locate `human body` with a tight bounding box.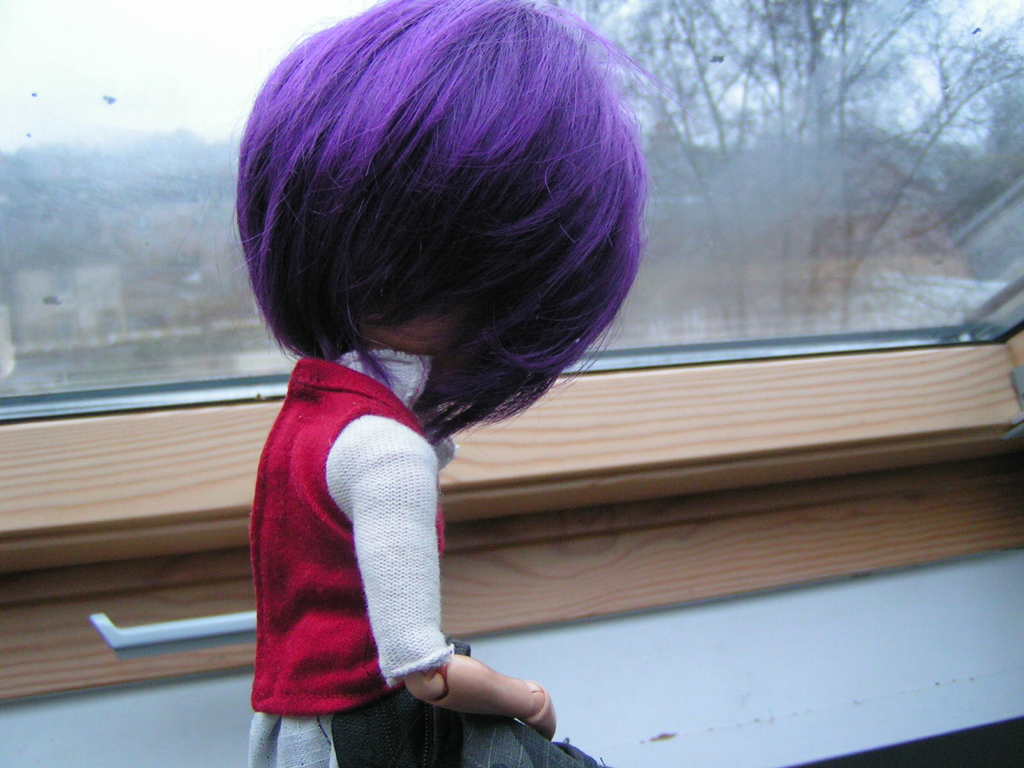
region(253, 1, 648, 767).
